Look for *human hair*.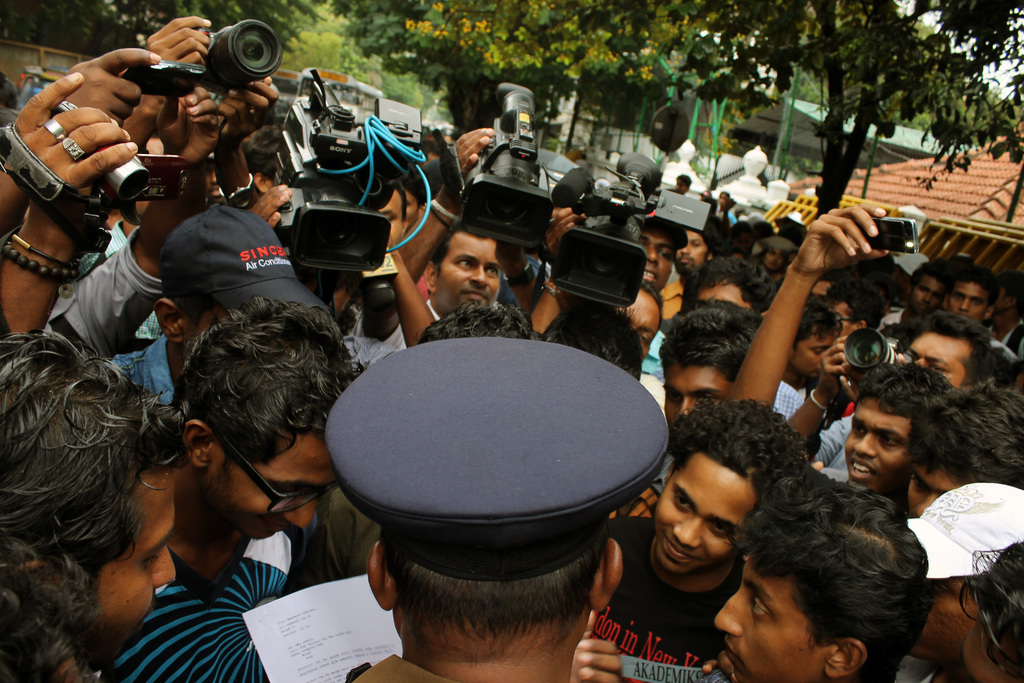
Found: [left=381, top=520, right=609, bottom=666].
